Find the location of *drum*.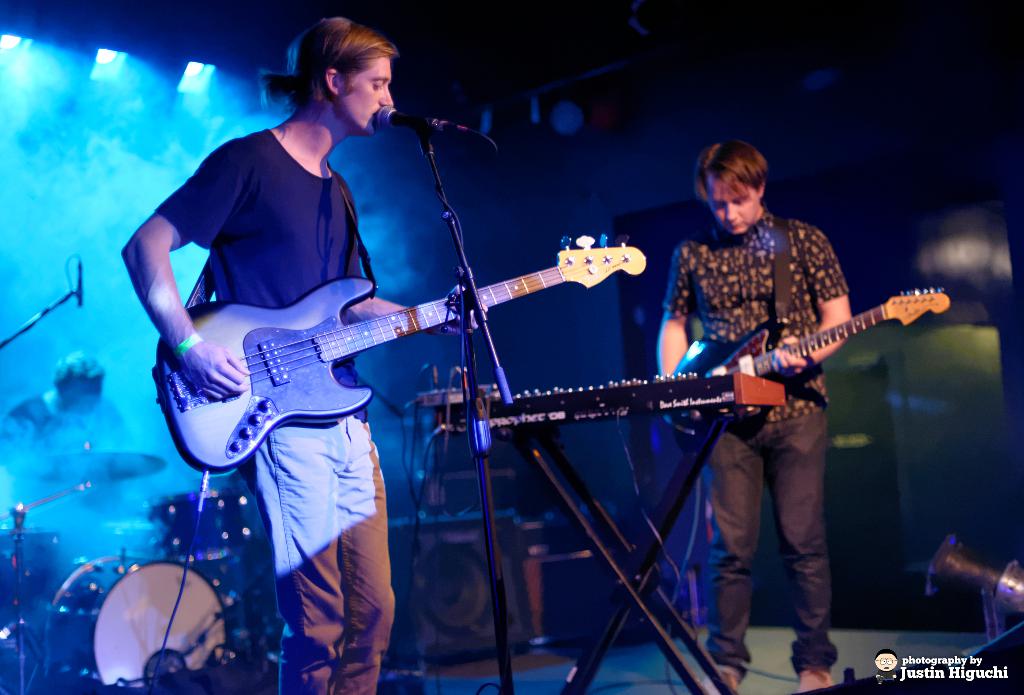
Location: [140,487,252,566].
